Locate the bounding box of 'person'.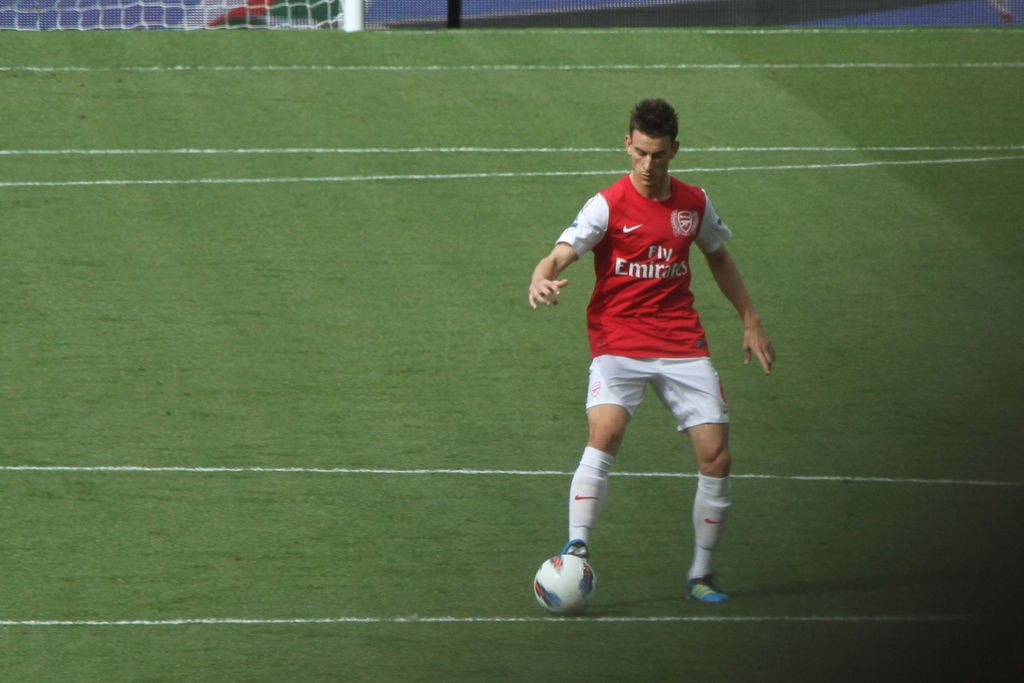
Bounding box: {"left": 538, "top": 90, "right": 774, "bottom": 682}.
